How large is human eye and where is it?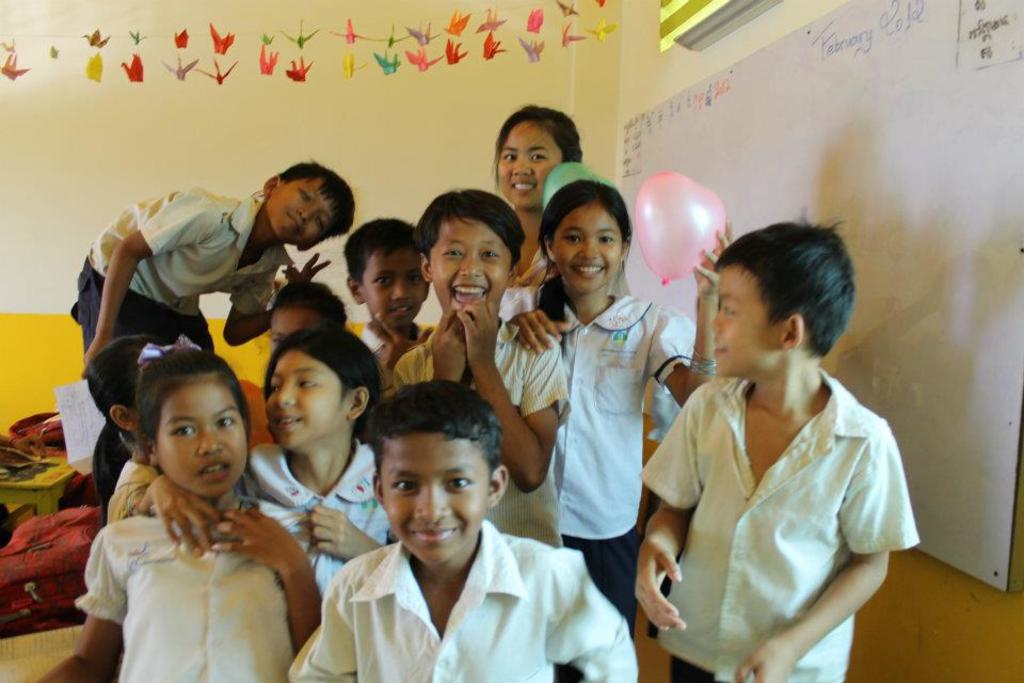
Bounding box: [x1=566, y1=234, x2=579, y2=244].
